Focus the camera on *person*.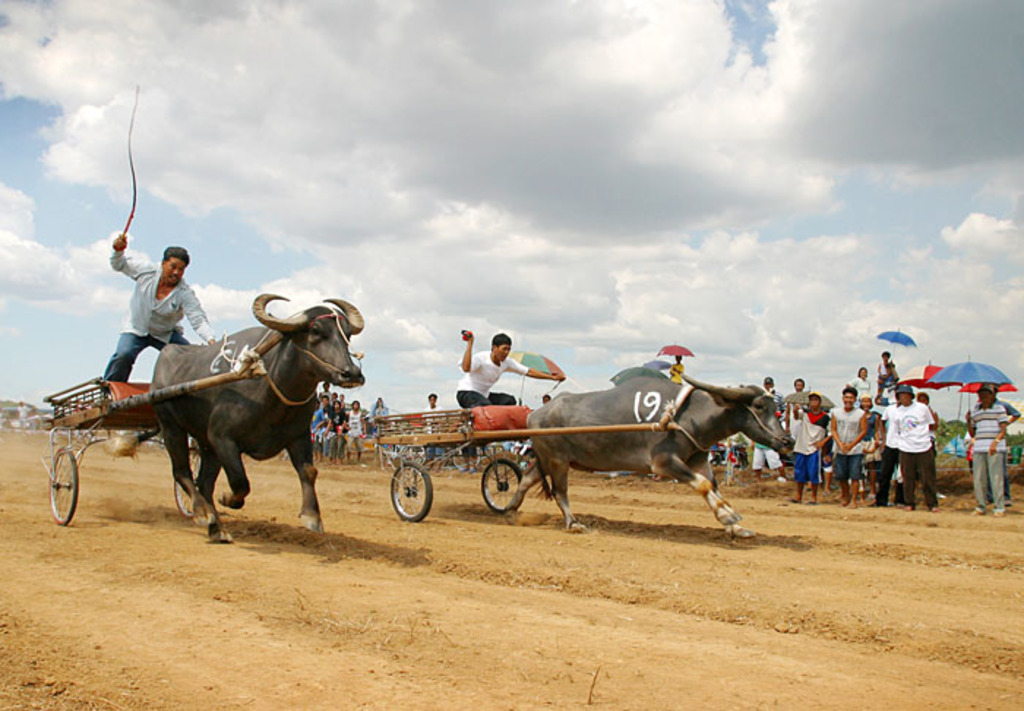
Focus region: box=[851, 363, 878, 399].
